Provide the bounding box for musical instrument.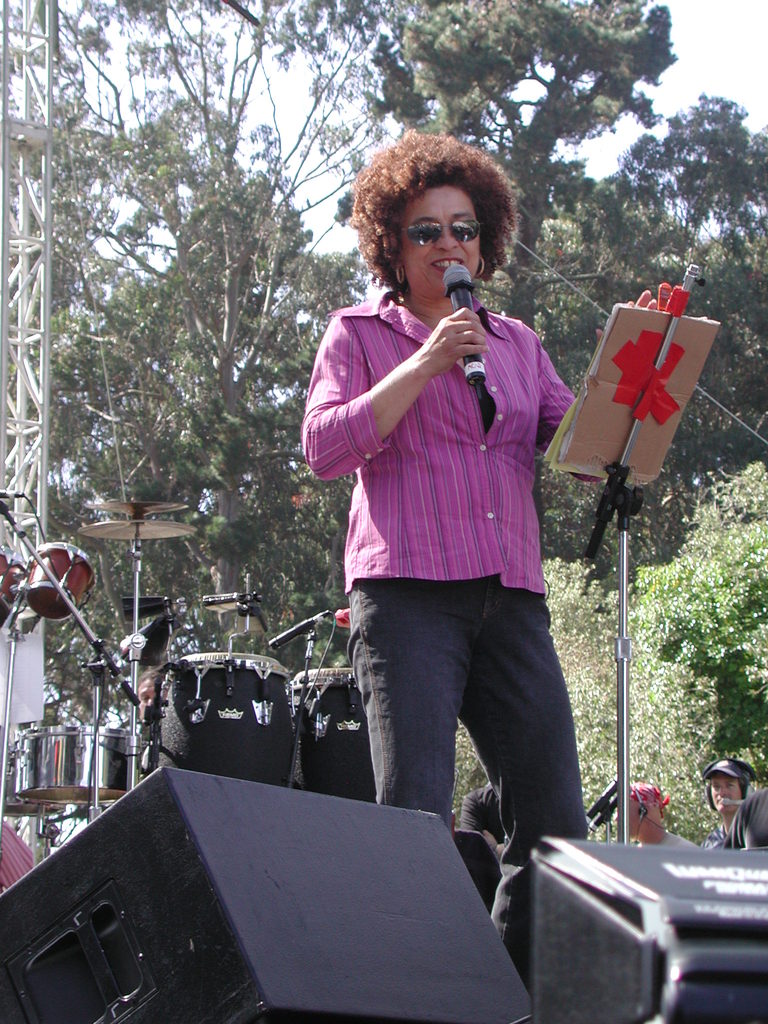
0 493 233 850.
